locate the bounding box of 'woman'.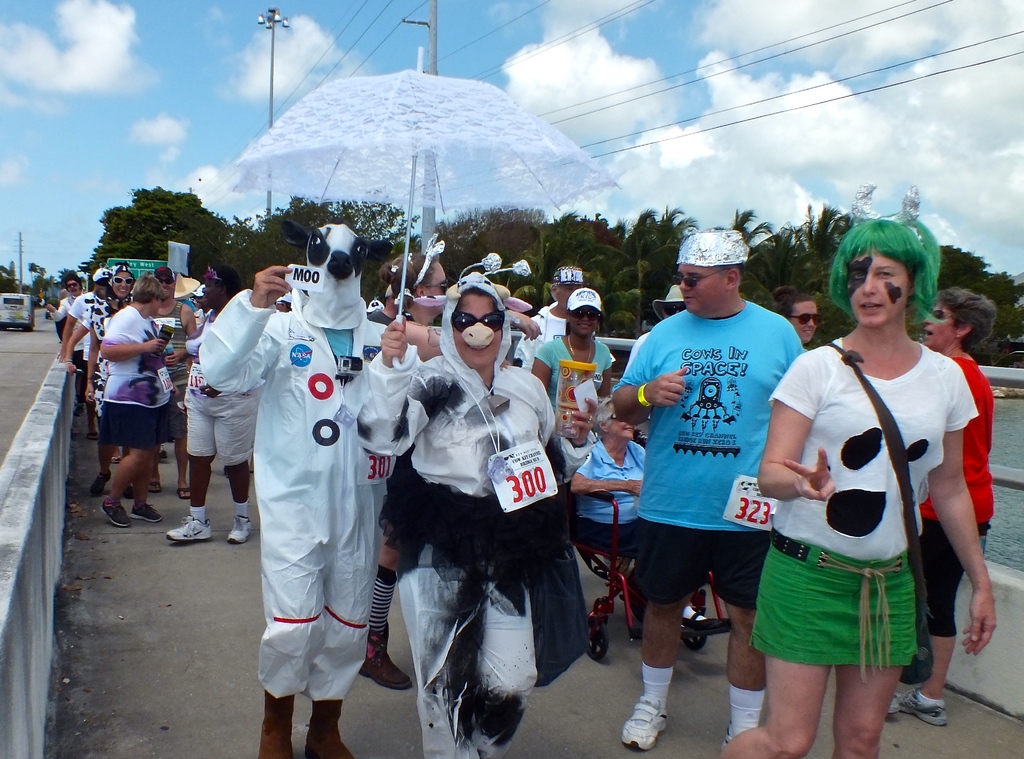
Bounding box: (x1=367, y1=247, x2=452, y2=337).
